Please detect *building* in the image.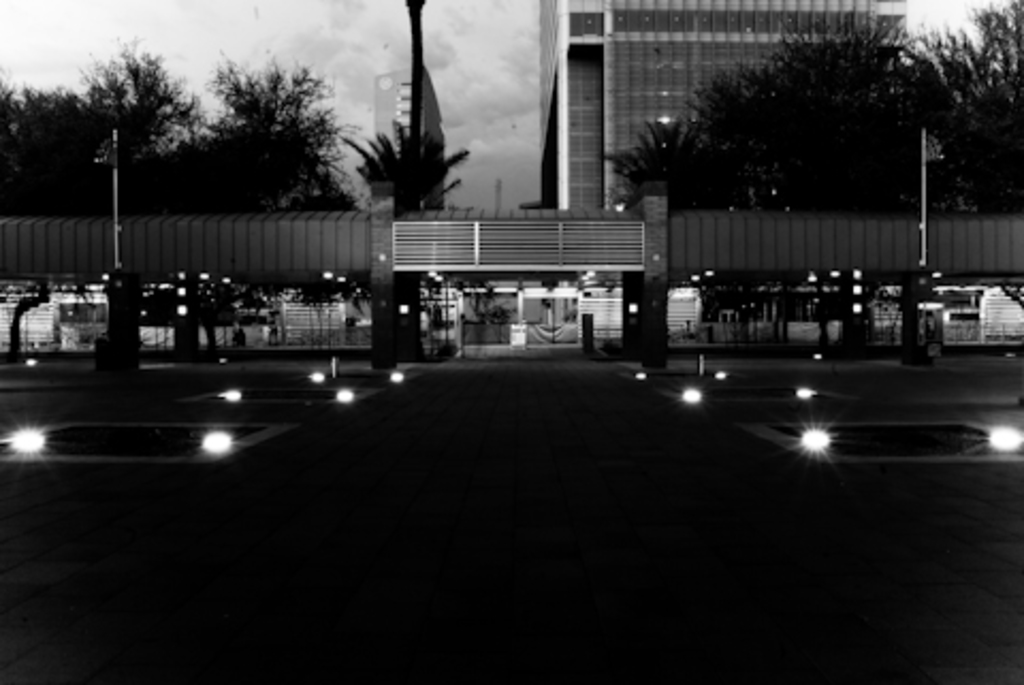
375,60,448,209.
